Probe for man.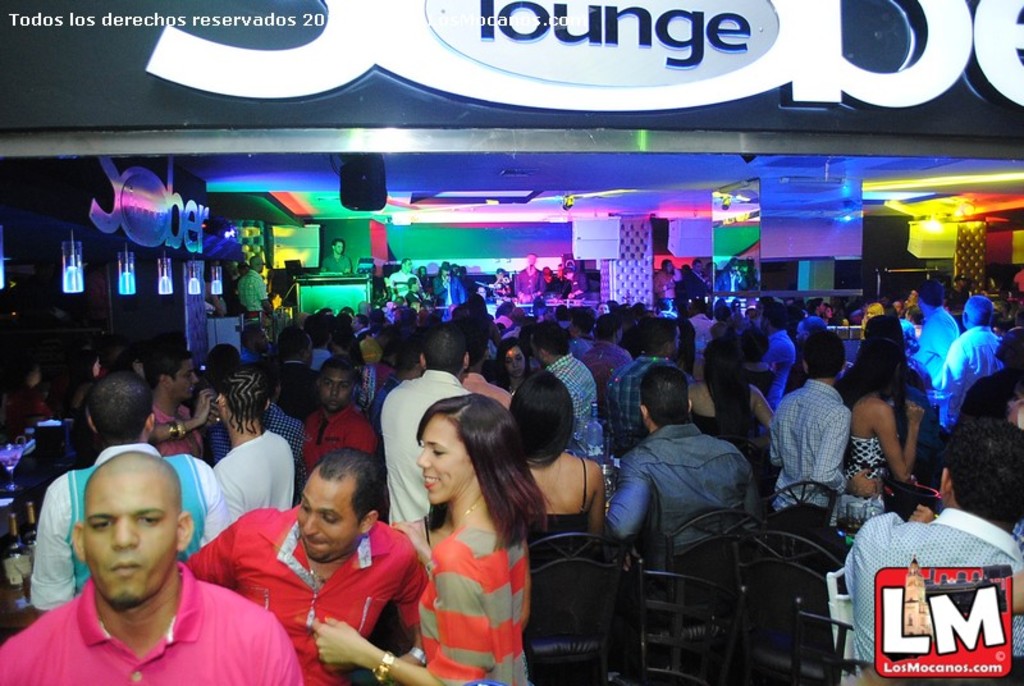
Probe result: l=509, t=250, r=541, b=299.
